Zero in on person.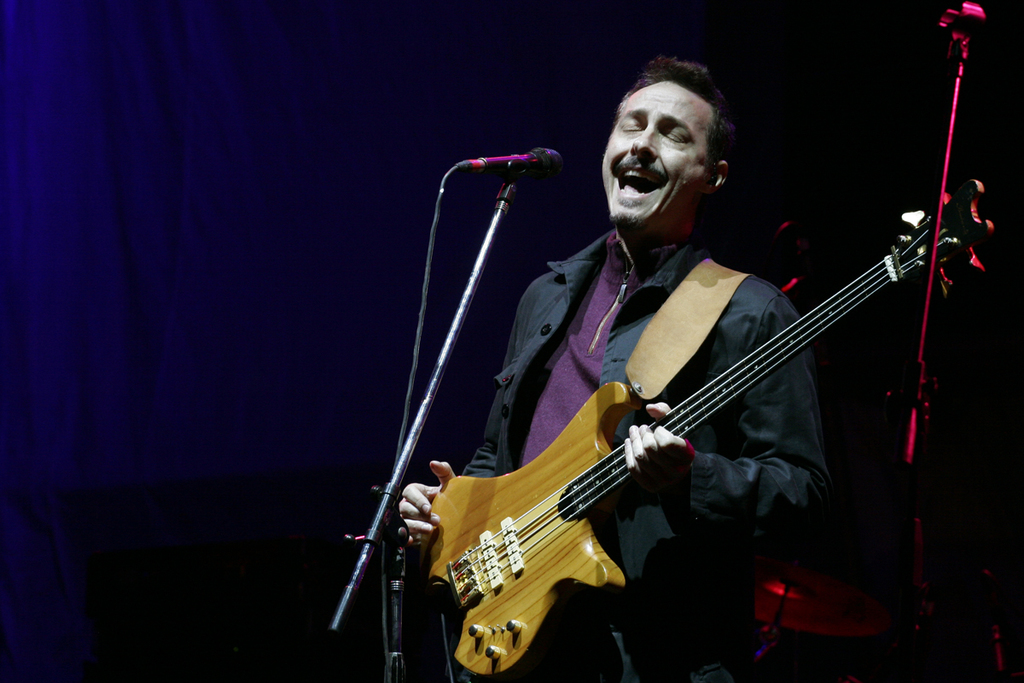
Zeroed in: (359,61,949,672).
